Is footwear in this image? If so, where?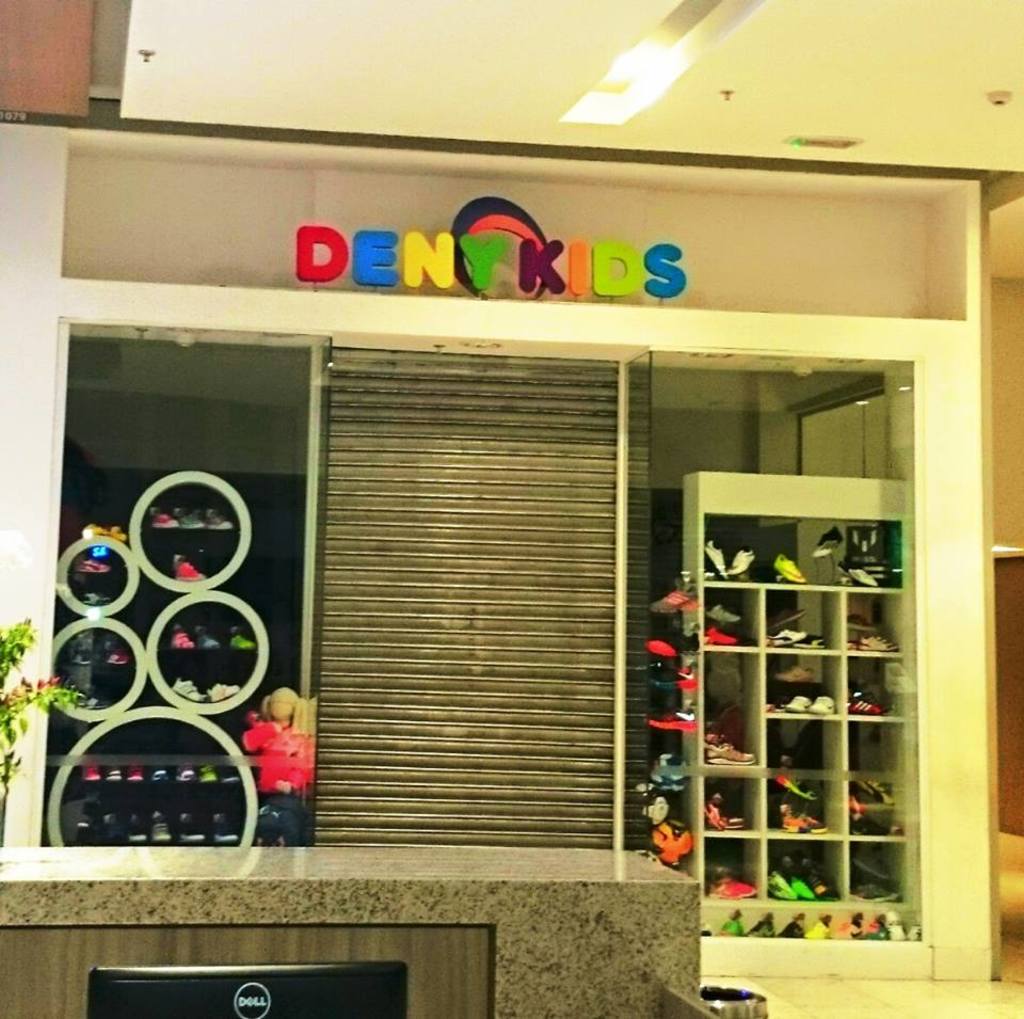
Yes, at region(783, 812, 831, 835).
